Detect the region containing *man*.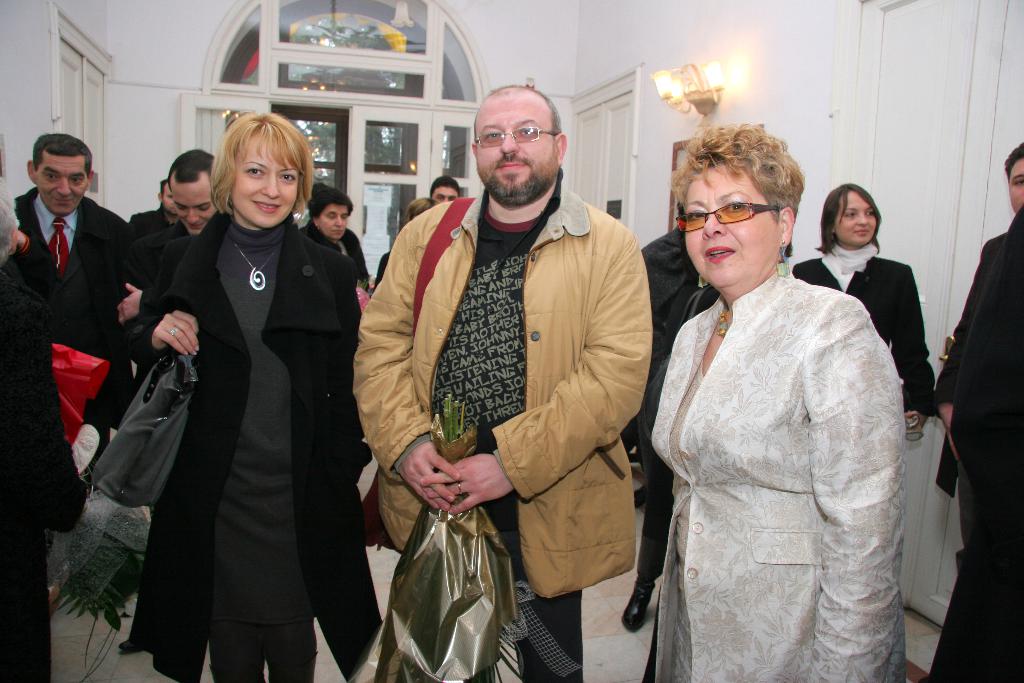
120,177,218,361.
